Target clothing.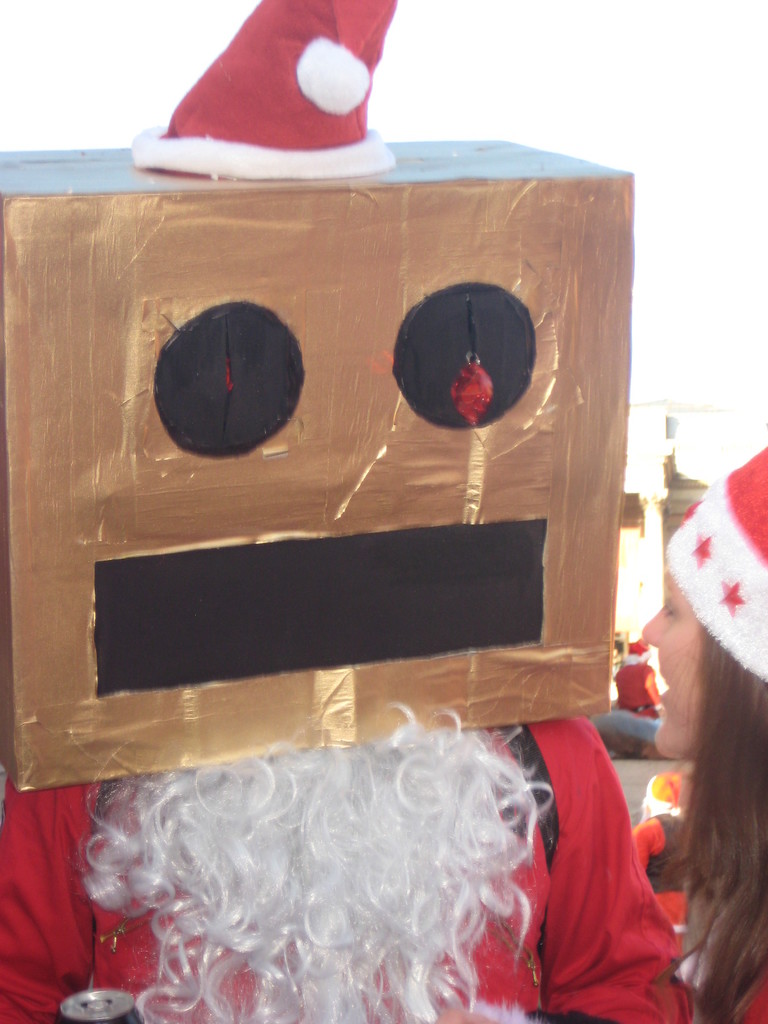
Target region: Rect(0, 722, 688, 1023).
